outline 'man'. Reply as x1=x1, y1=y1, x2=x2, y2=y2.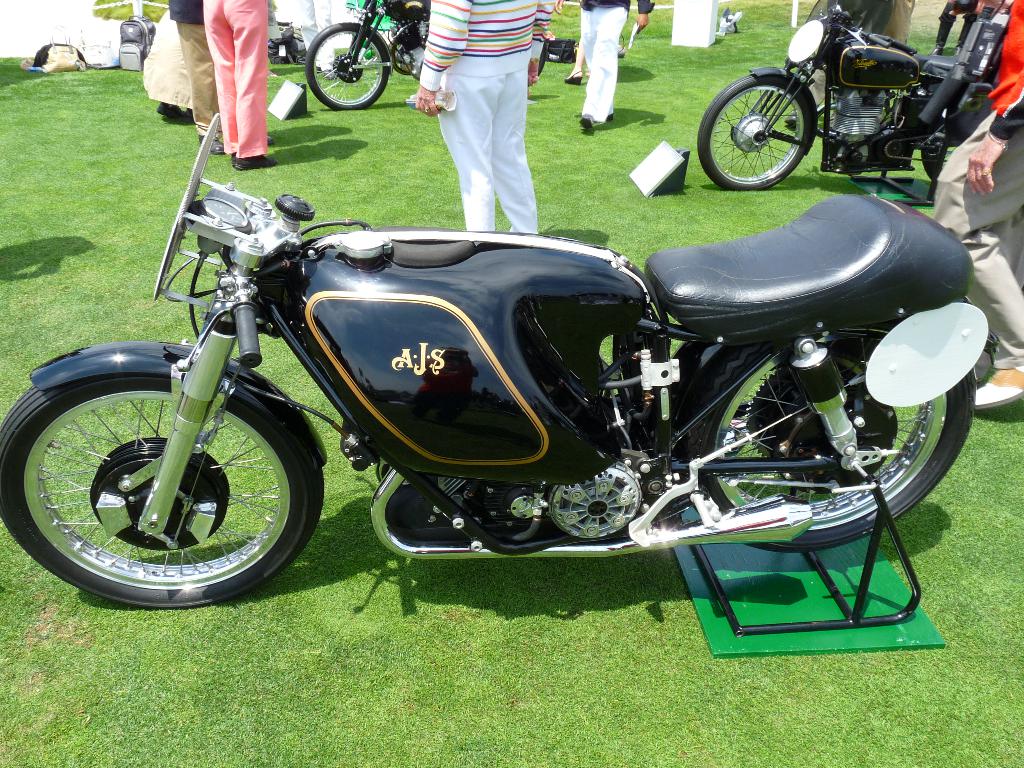
x1=410, y1=0, x2=573, y2=235.
